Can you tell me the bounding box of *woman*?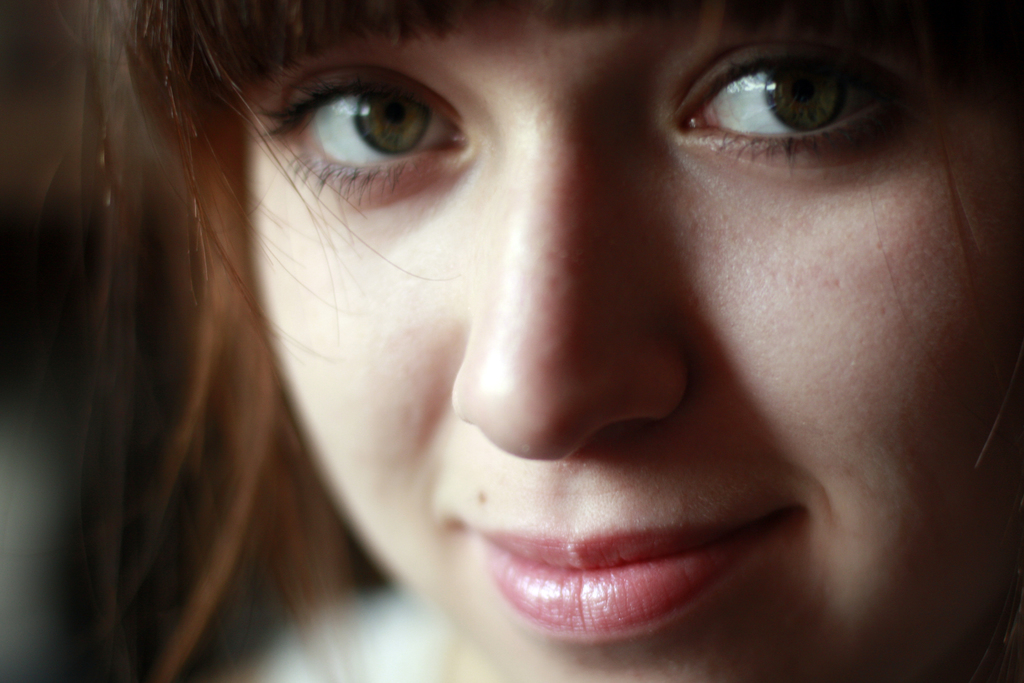
(39,0,1023,682).
